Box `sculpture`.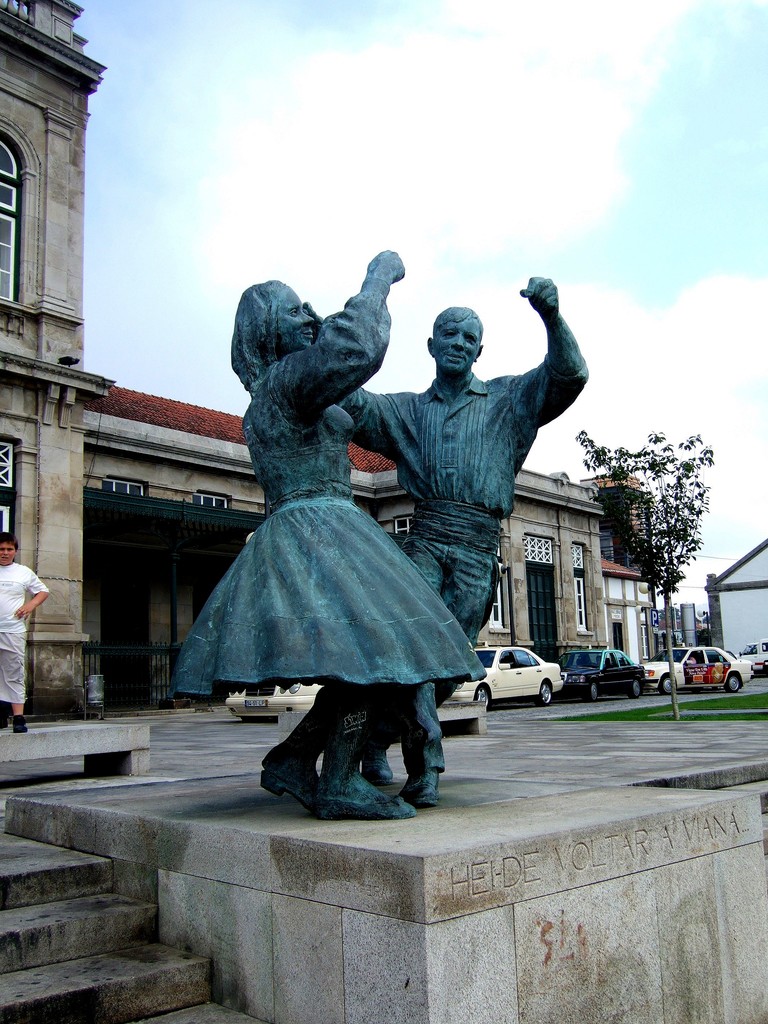
{"left": 328, "top": 274, "right": 597, "bottom": 810}.
